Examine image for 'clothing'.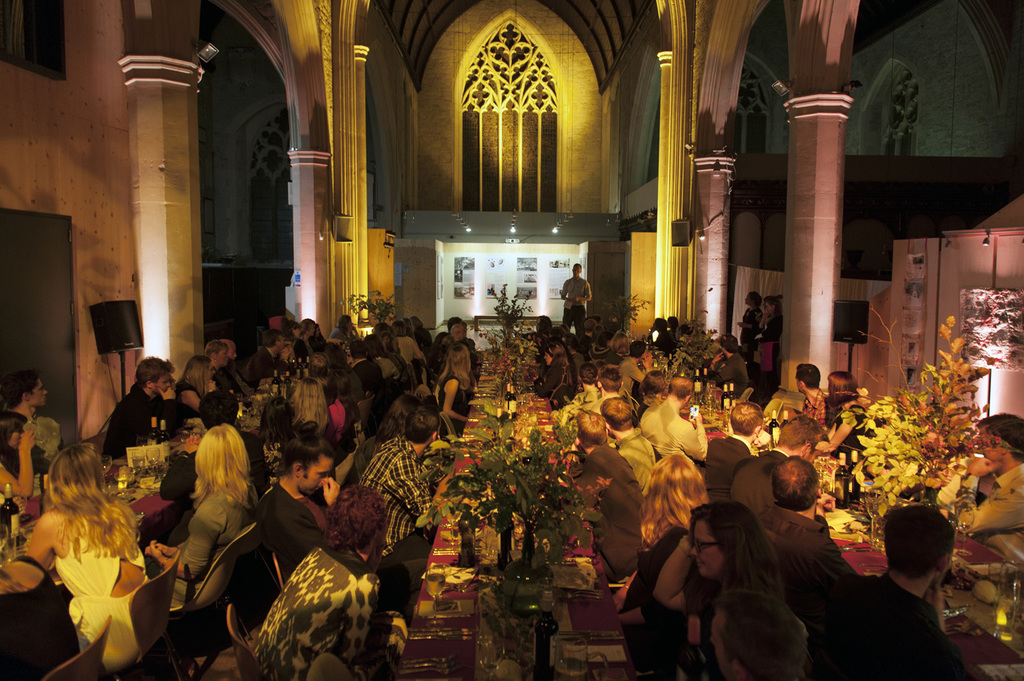
Examination result: BBox(195, 489, 246, 582).
